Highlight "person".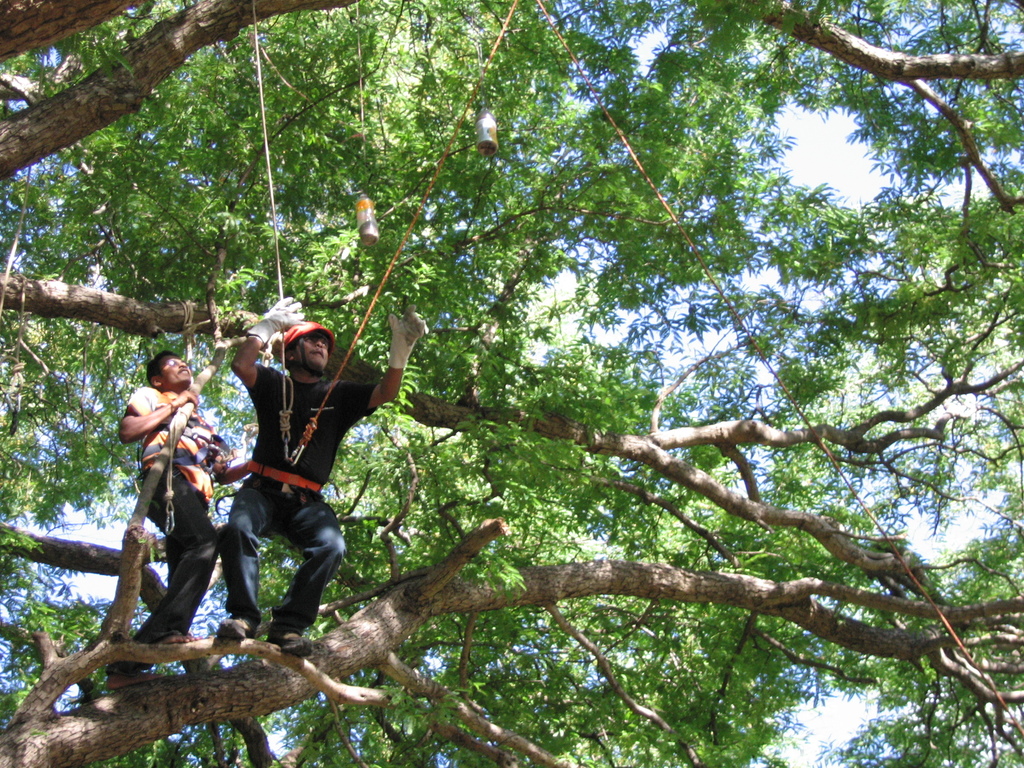
Highlighted region: box=[117, 344, 230, 696].
